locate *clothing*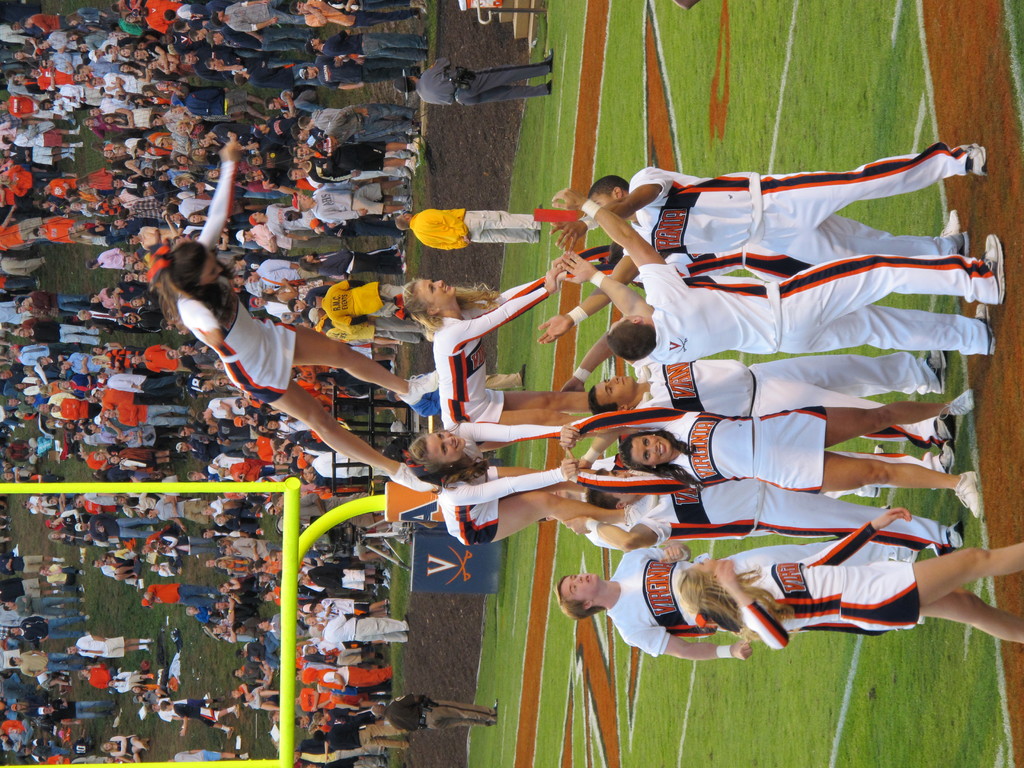
x1=641 y1=359 x2=940 y2=425
